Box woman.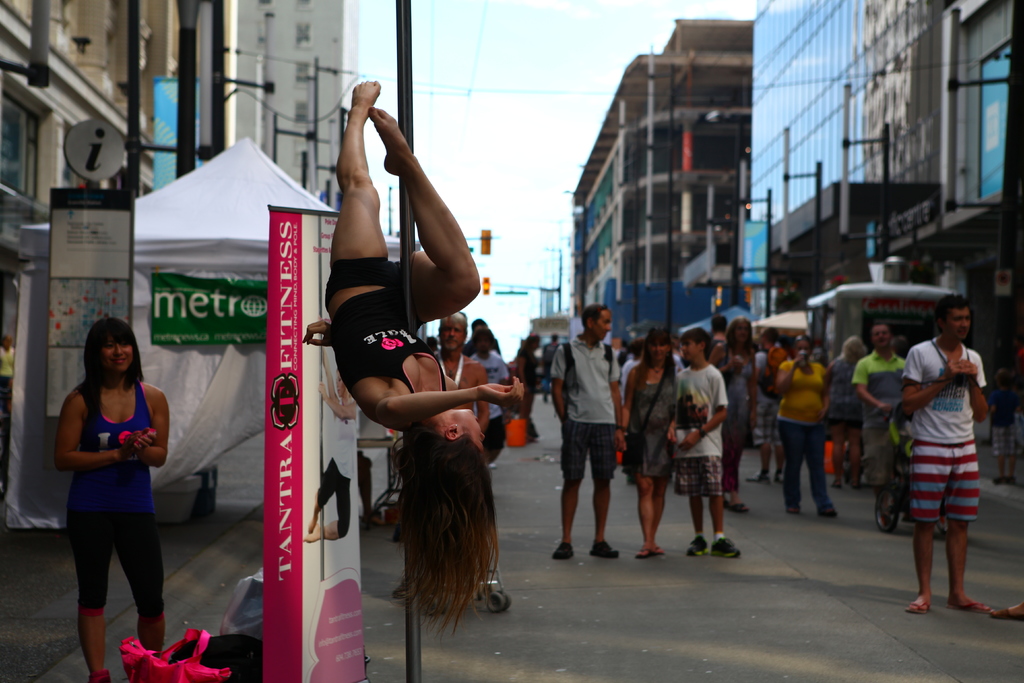
x1=302 y1=81 x2=531 y2=647.
